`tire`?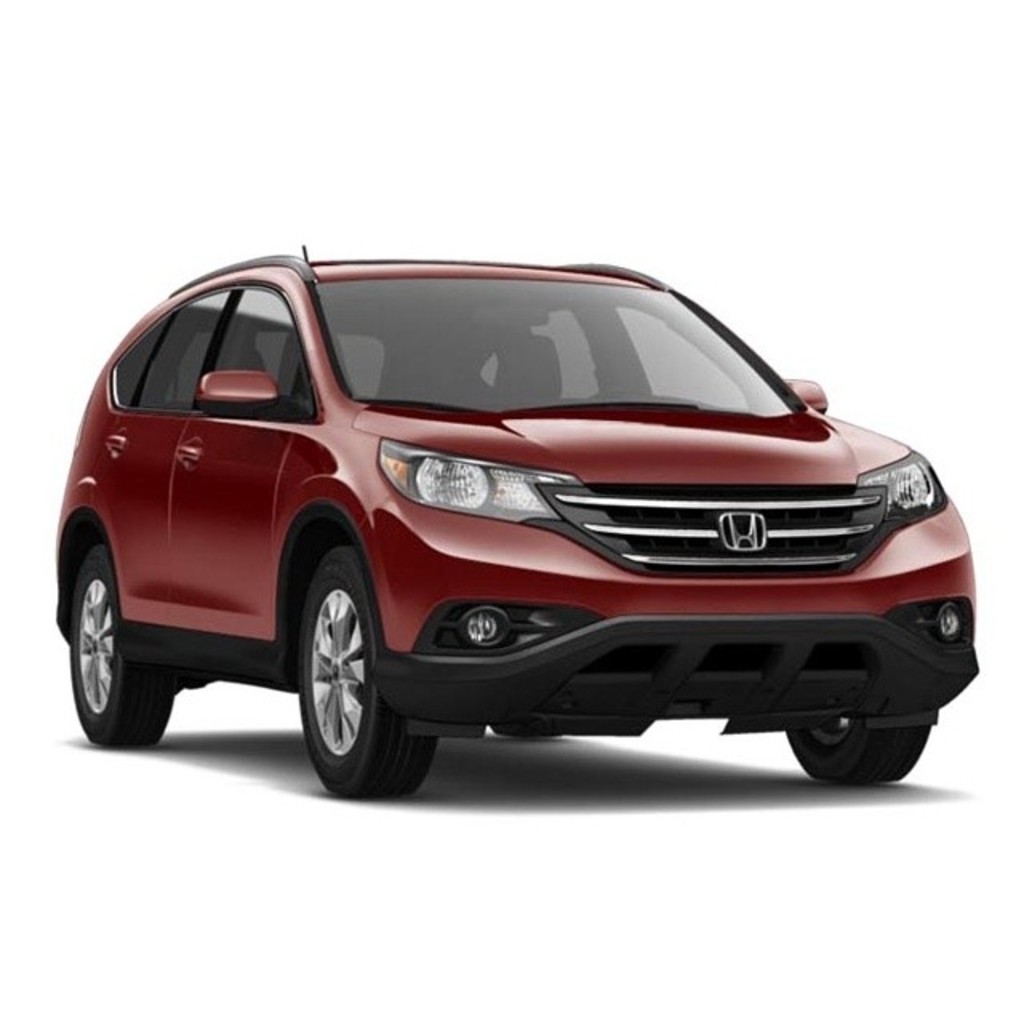
[left=786, top=717, right=930, bottom=784]
